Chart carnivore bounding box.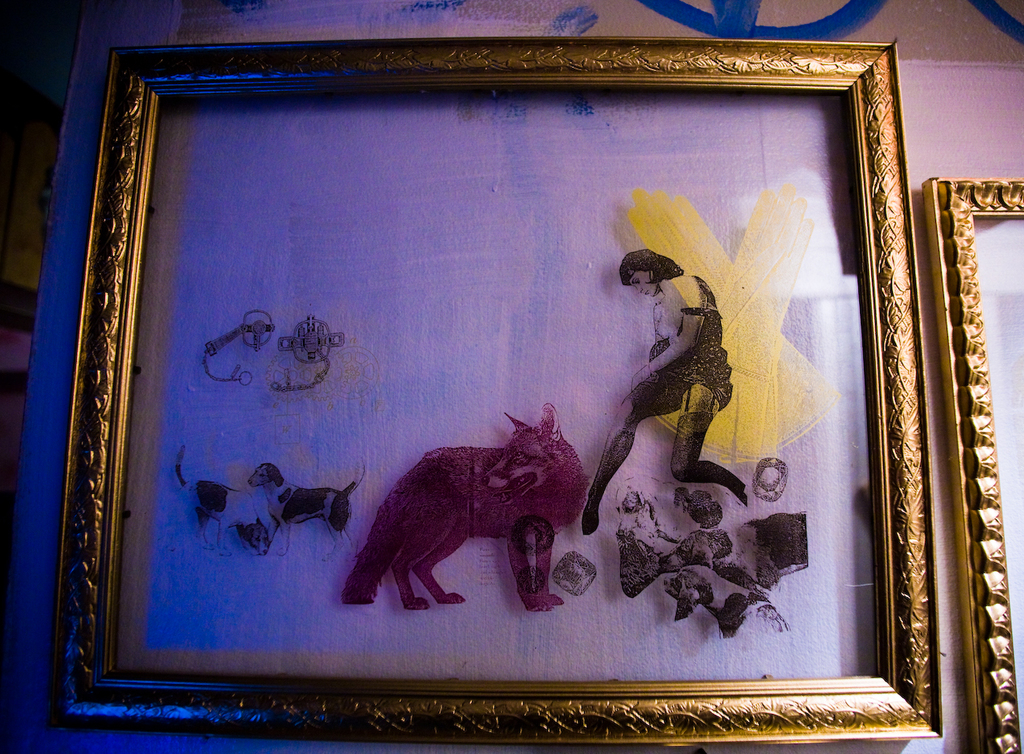
Charted: {"left": 174, "top": 439, "right": 271, "bottom": 564}.
